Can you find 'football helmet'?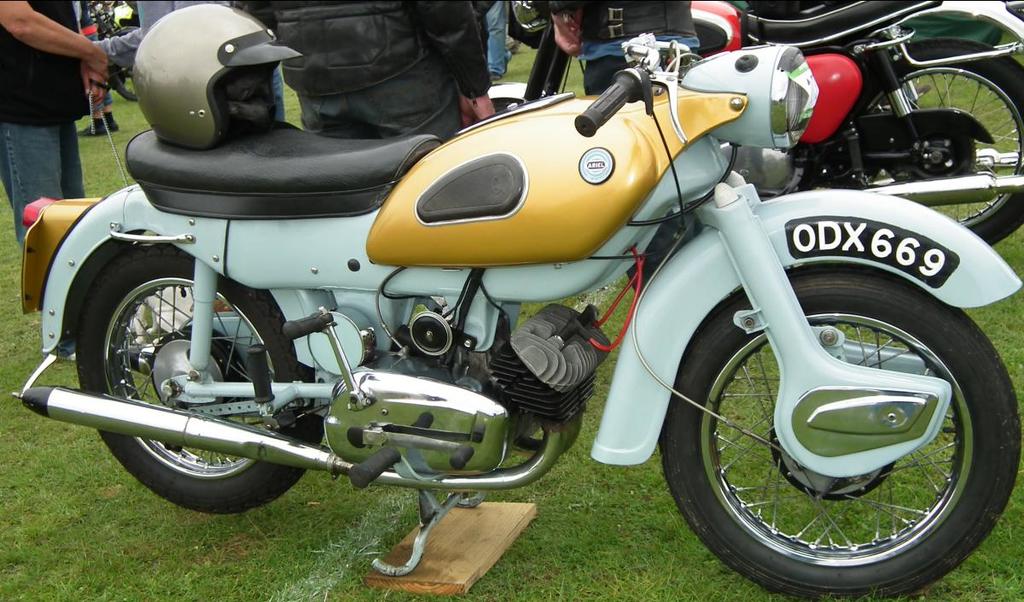
Yes, bounding box: 119/10/276/149.
